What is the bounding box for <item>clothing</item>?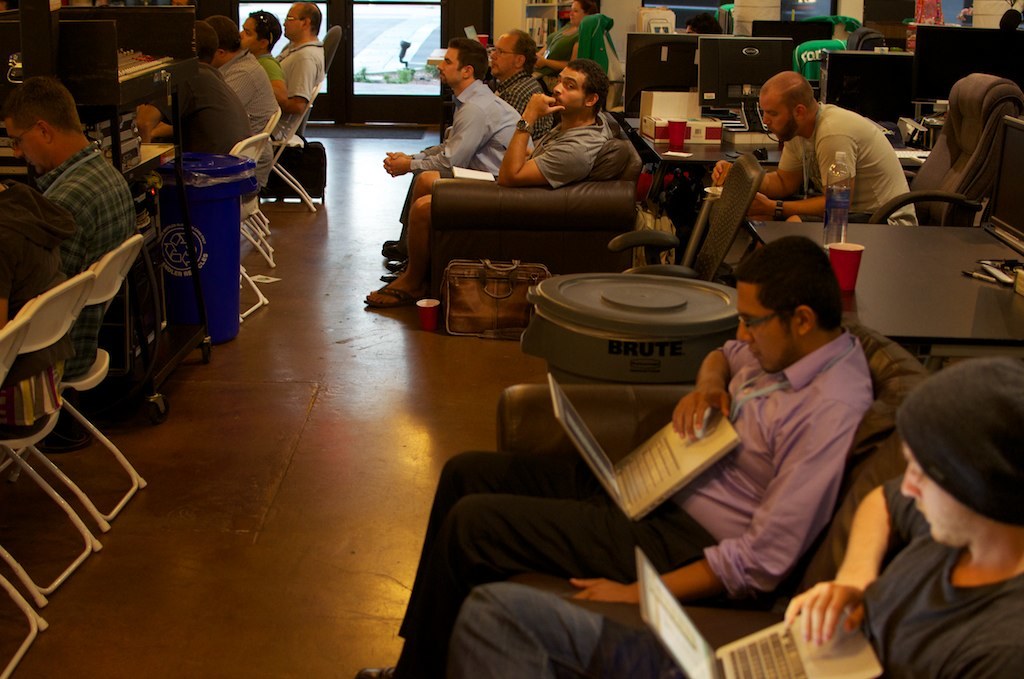
<region>245, 35, 281, 82</region>.
